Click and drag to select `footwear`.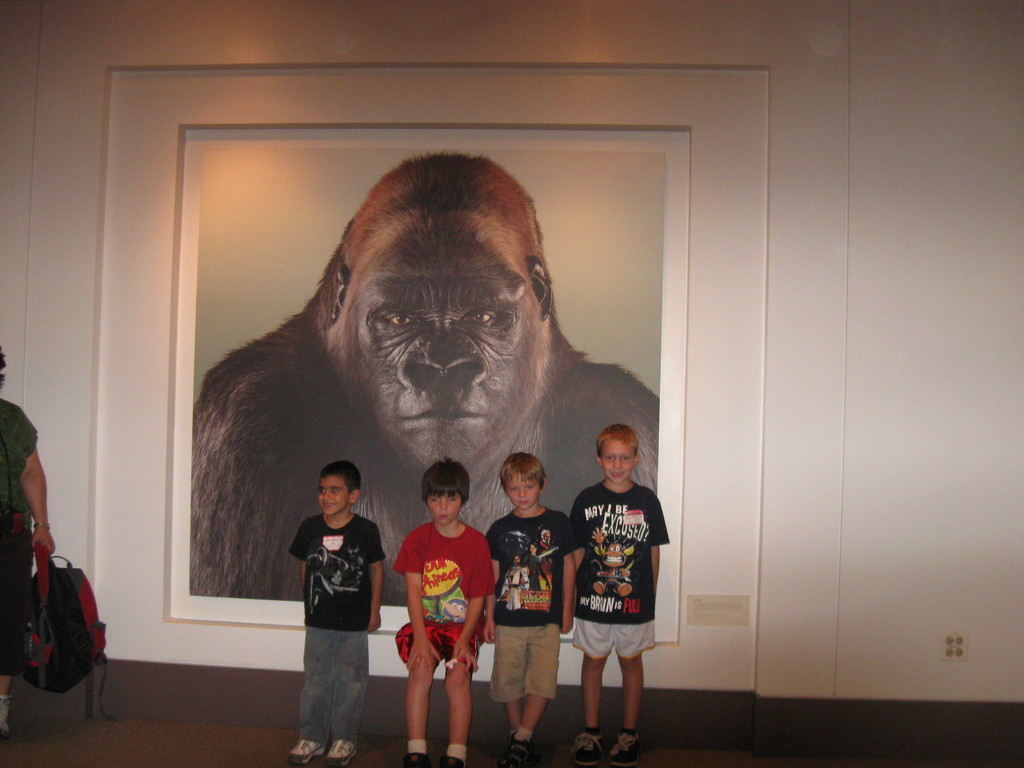
Selection: Rect(282, 737, 318, 767).
